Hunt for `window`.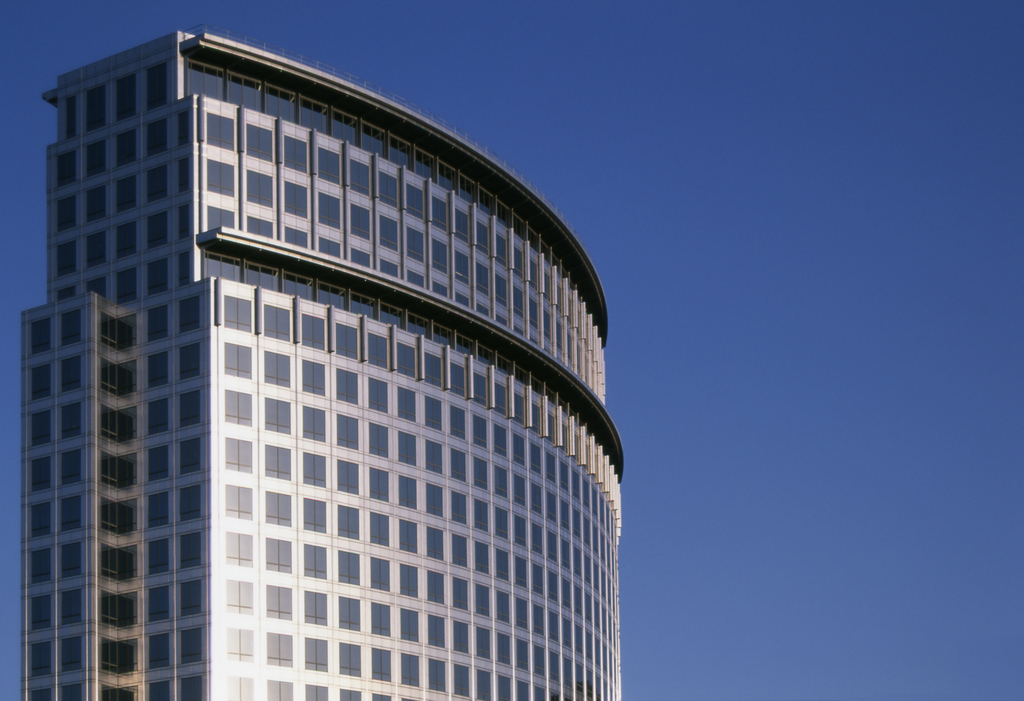
Hunted down at bbox=(26, 365, 47, 394).
